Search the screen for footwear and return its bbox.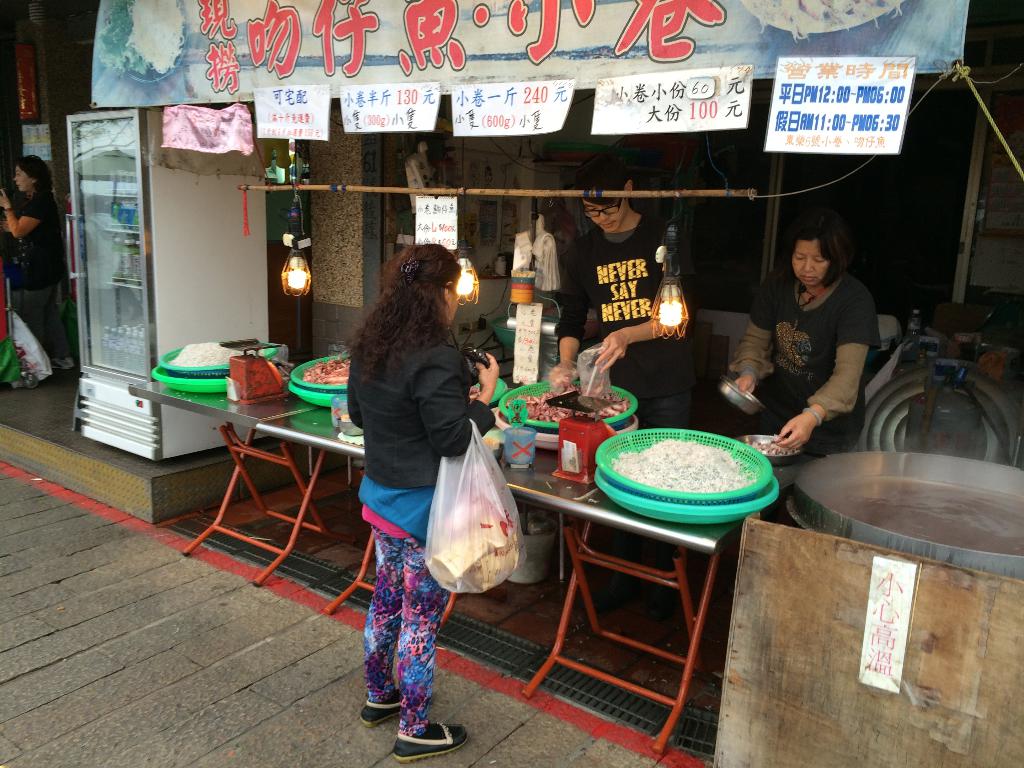
Found: {"left": 391, "top": 721, "right": 467, "bottom": 759}.
